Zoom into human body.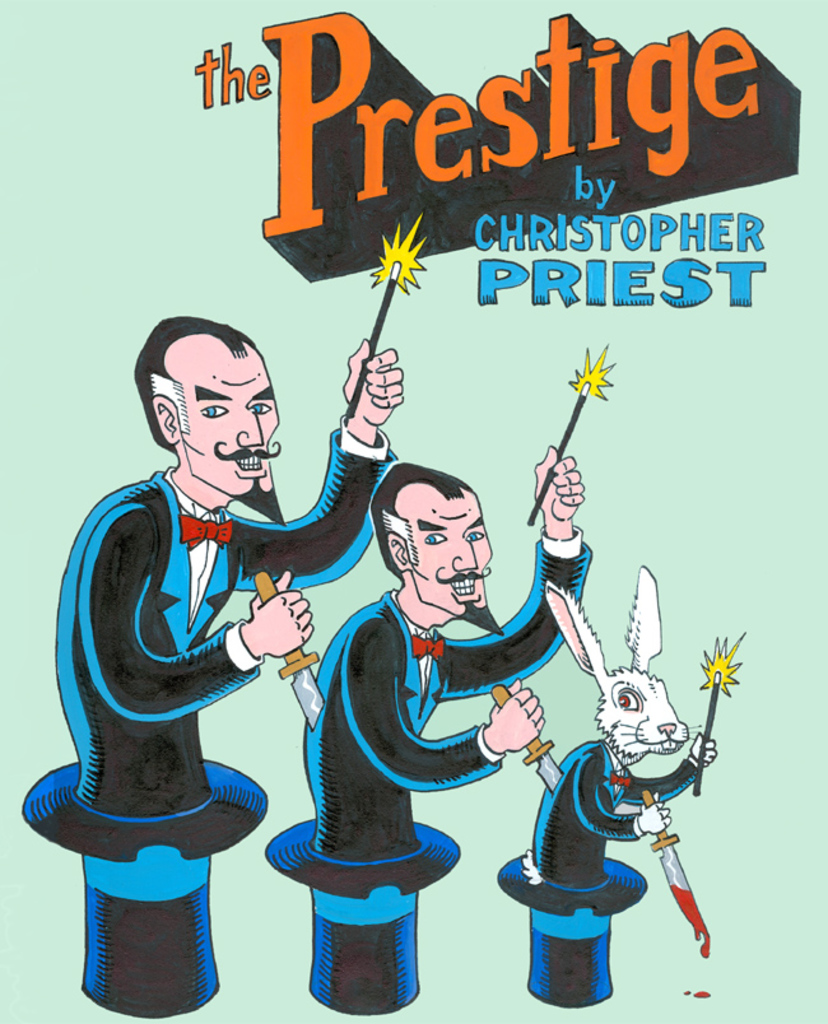
Zoom target: 298,443,594,853.
